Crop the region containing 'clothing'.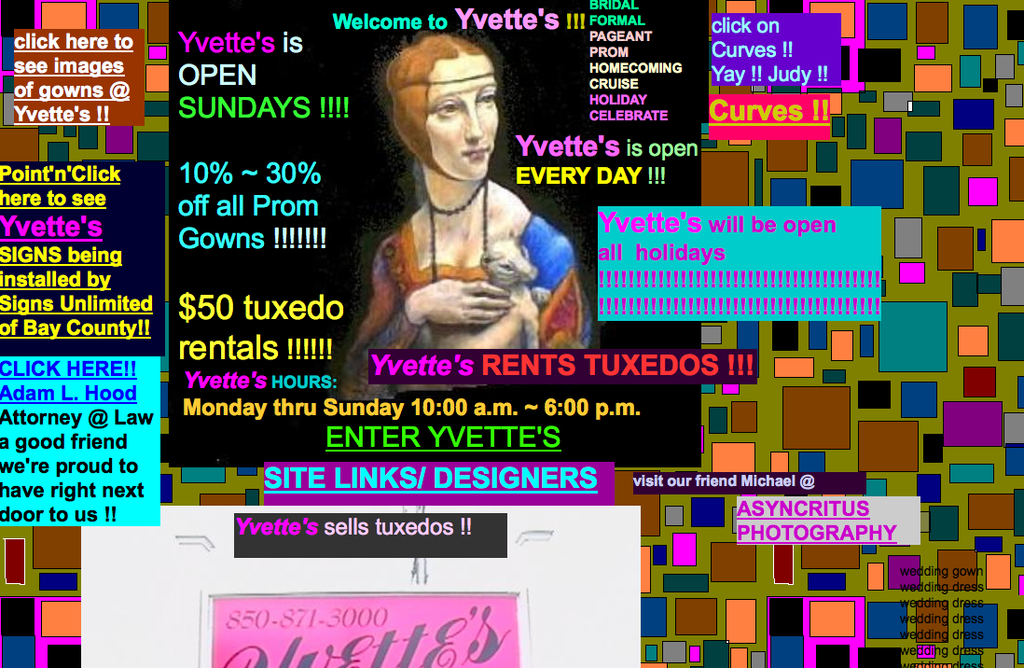
Crop region: (337, 212, 592, 401).
